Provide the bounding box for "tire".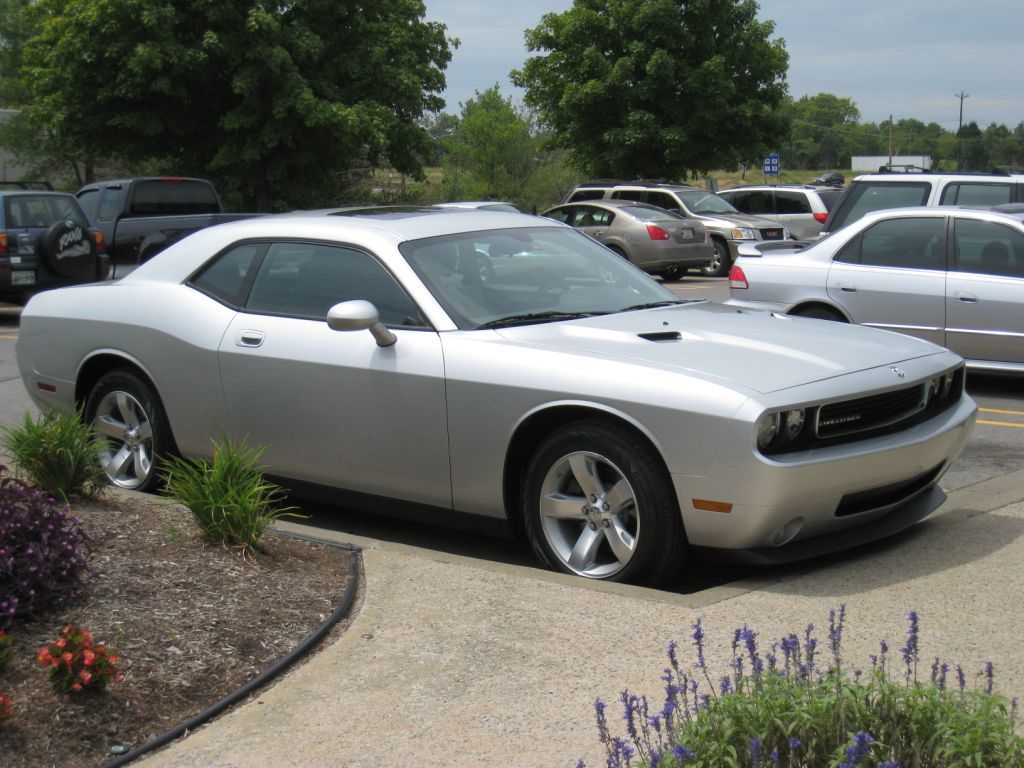
606 245 626 261.
